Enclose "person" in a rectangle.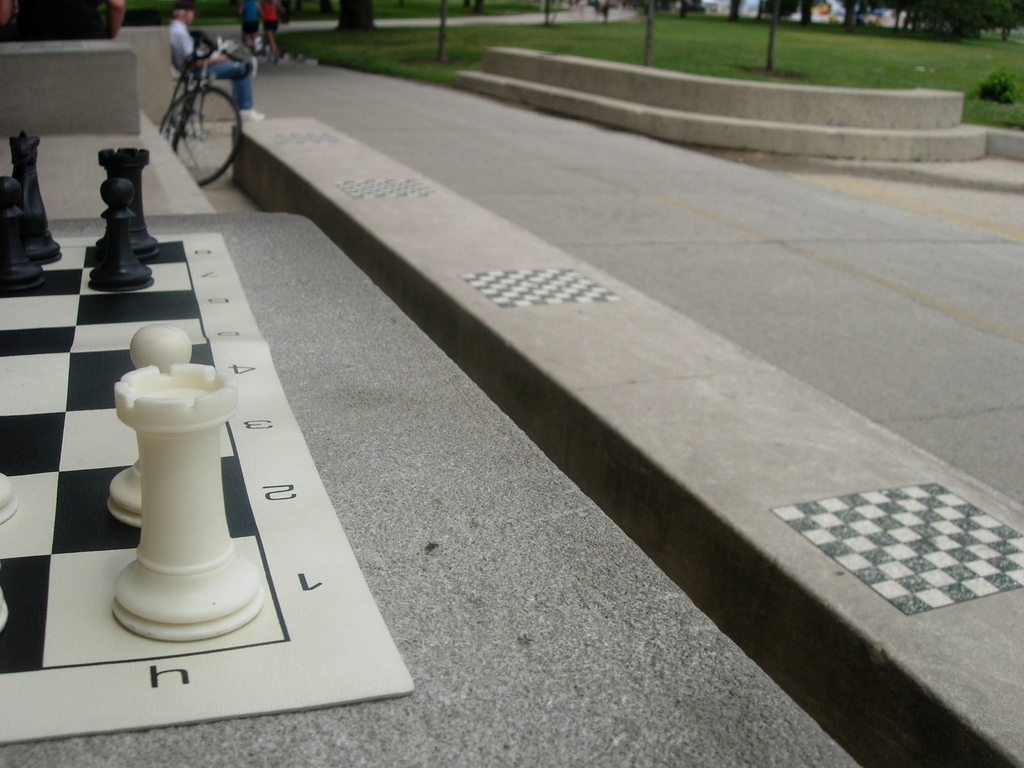
region(0, 0, 126, 41).
